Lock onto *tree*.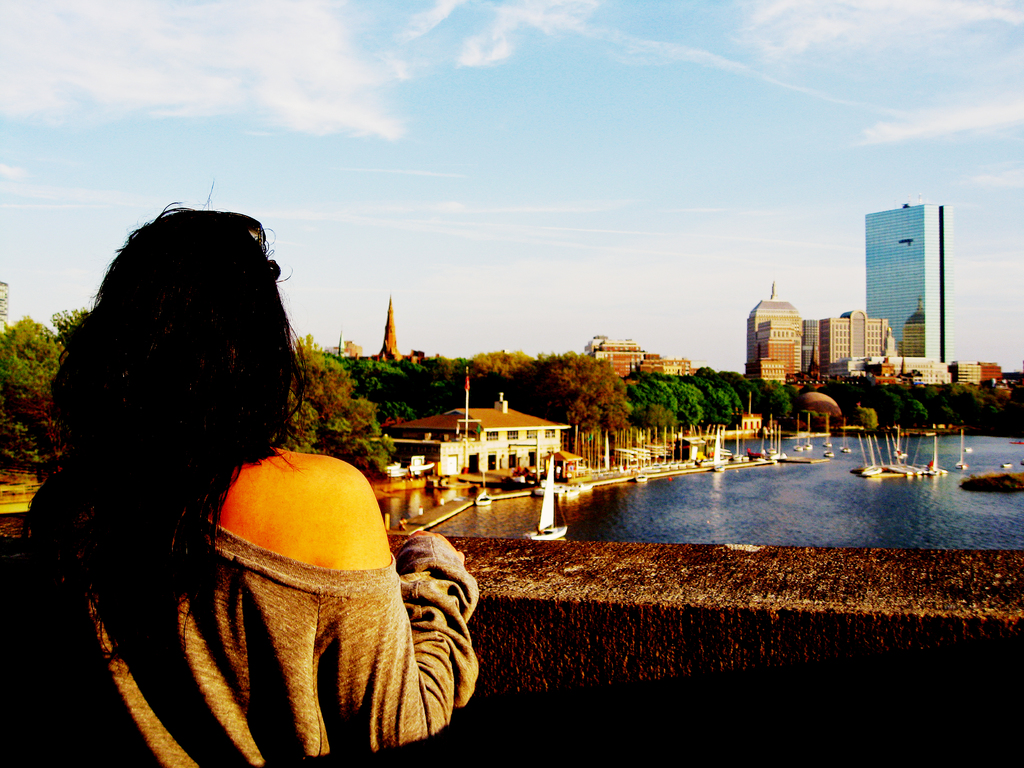
Locked: 610,375,663,422.
